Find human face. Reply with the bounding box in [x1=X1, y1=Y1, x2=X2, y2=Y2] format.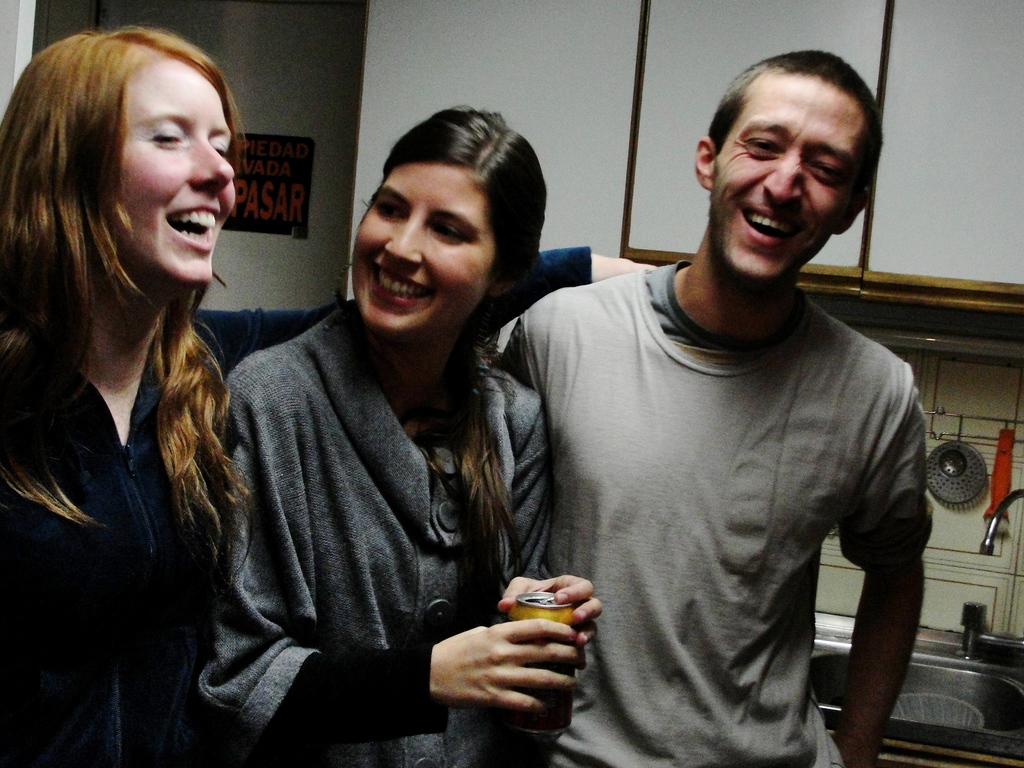
[x1=122, y1=50, x2=239, y2=284].
